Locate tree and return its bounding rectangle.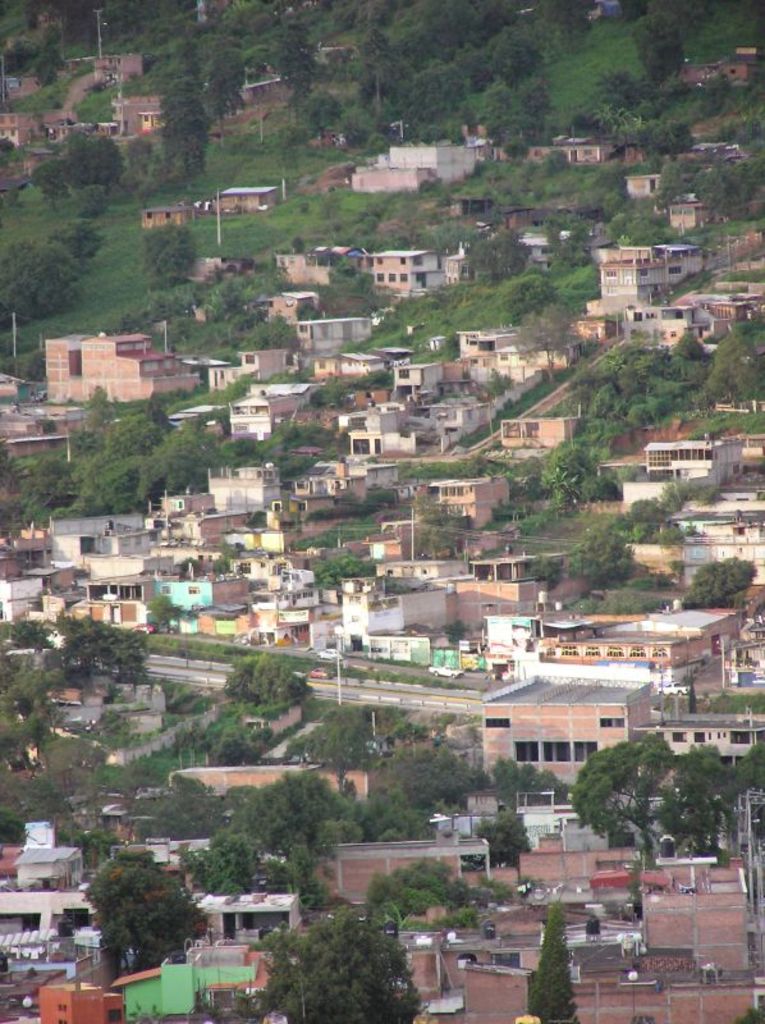
[x1=166, y1=262, x2=303, y2=369].
